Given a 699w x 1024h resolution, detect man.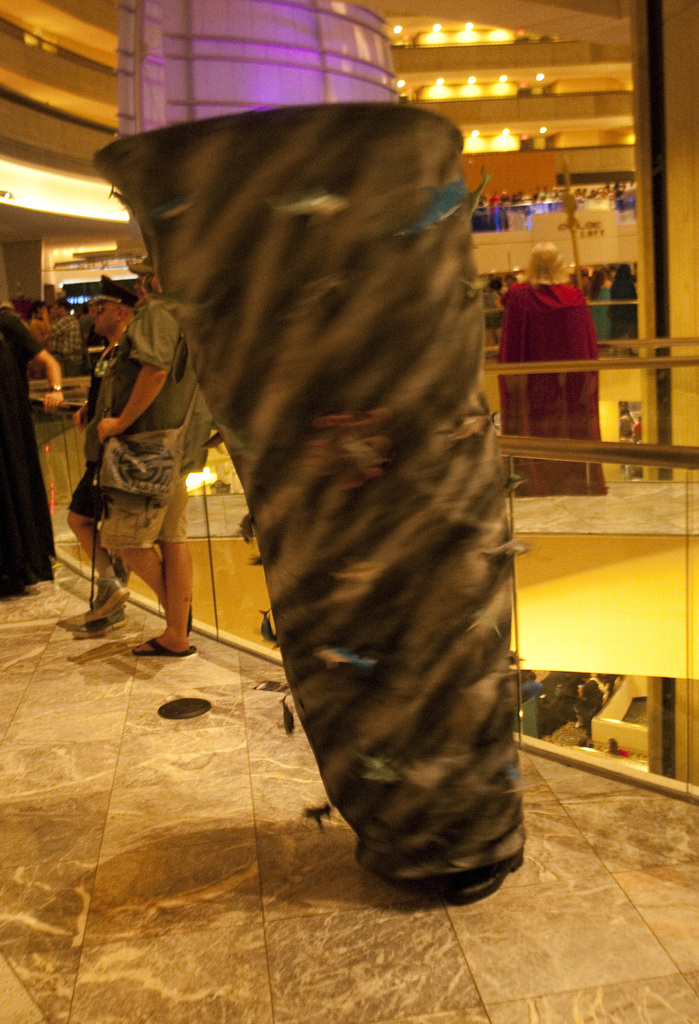
bbox=(100, 254, 207, 669).
